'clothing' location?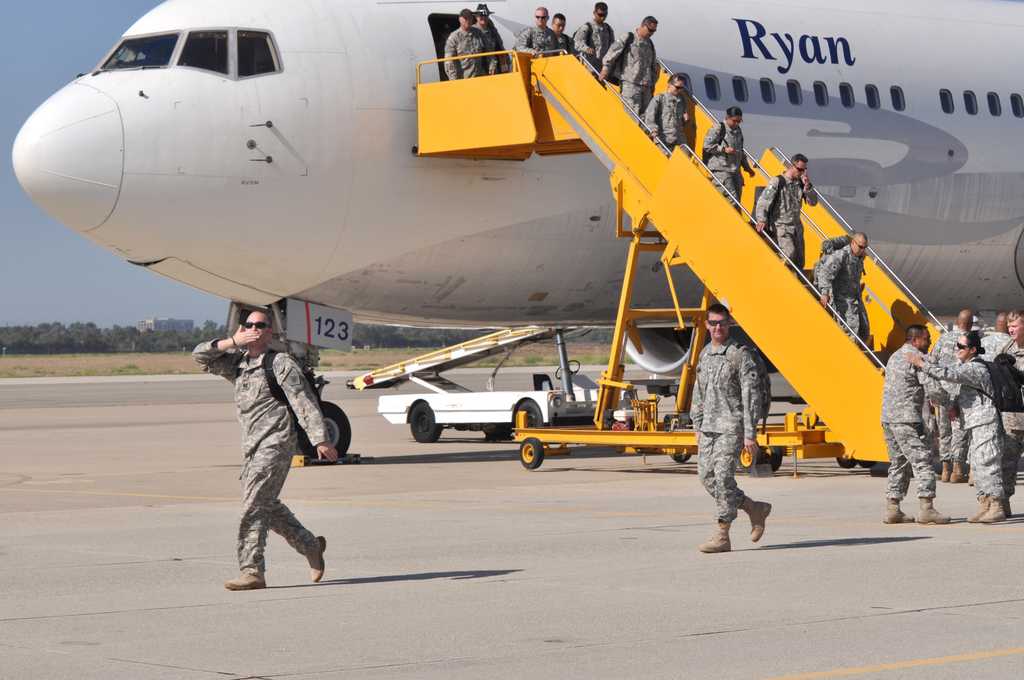
[left=610, top=33, right=660, bottom=118]
